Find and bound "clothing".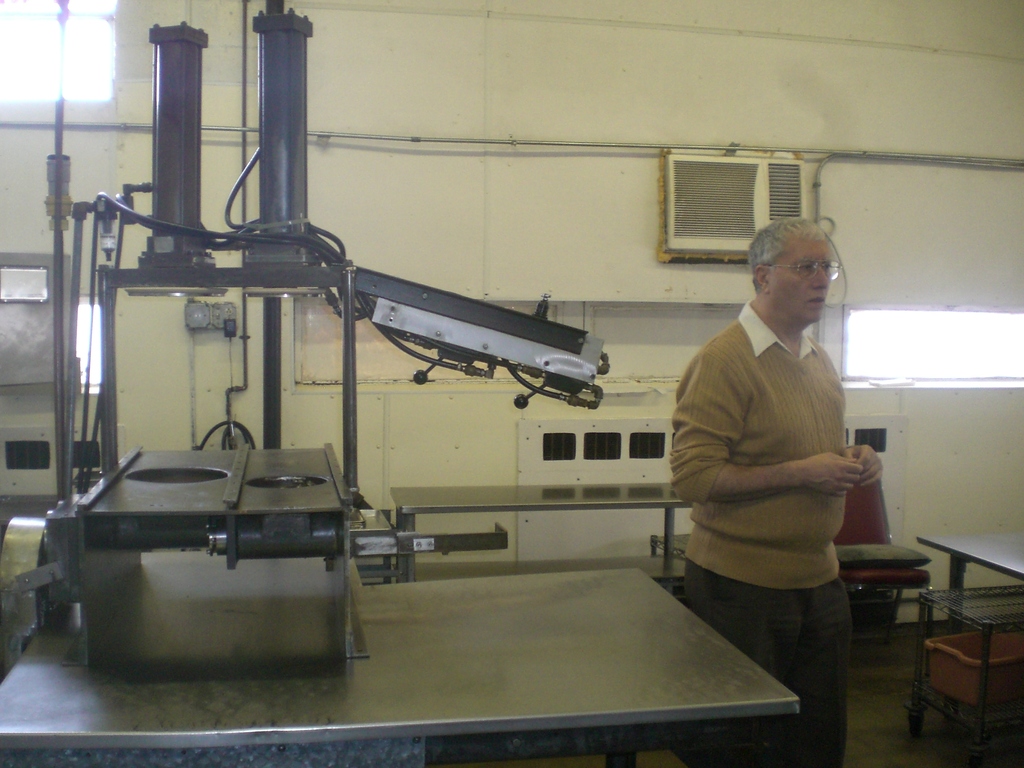
Bound: box(670, 298, 856, 767).
